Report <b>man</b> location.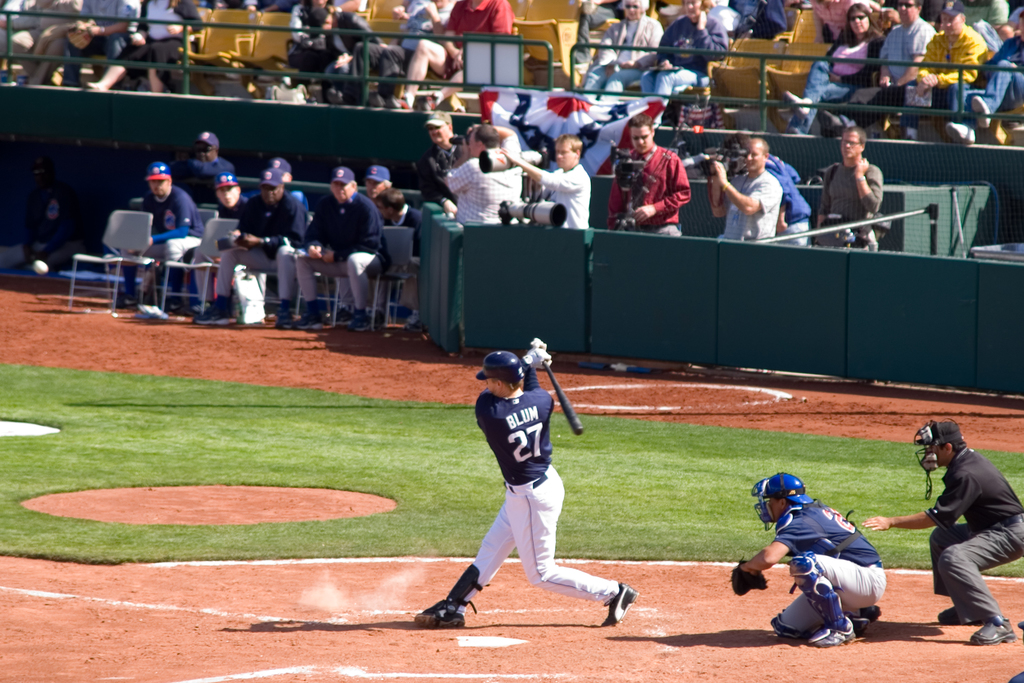
Report: (328,0,454,102).
